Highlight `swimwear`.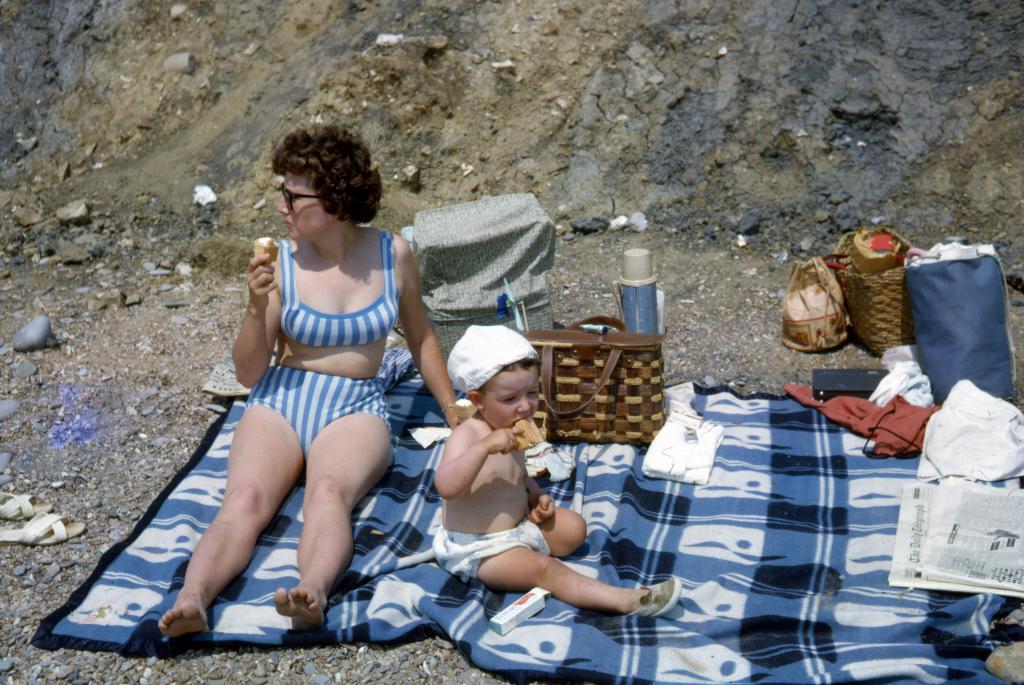
Highlighted region: [x1=277, y1=239, x2=402, y2=354].
